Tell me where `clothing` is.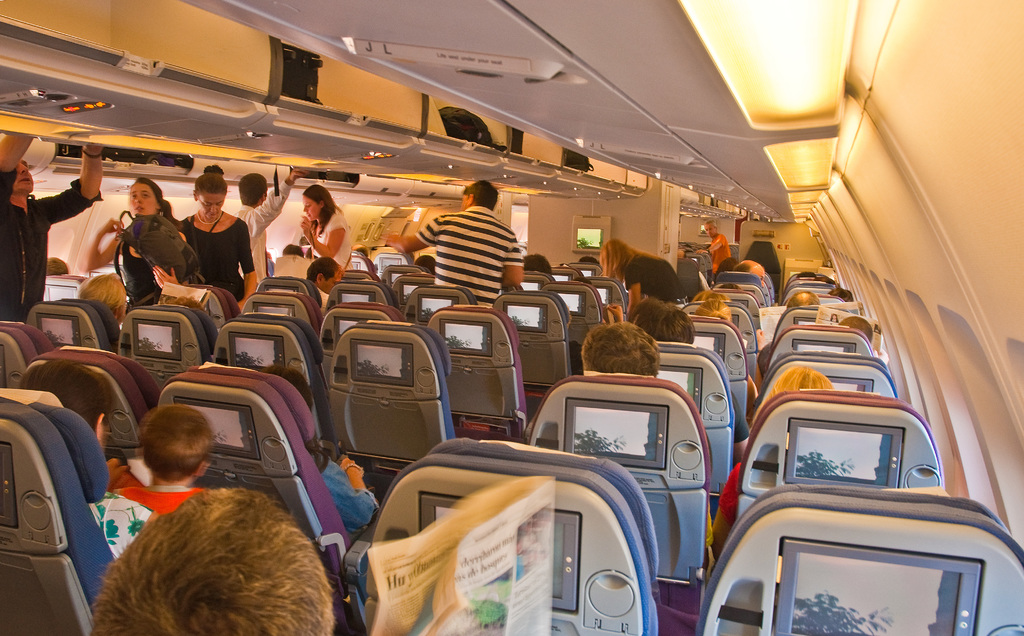
`clothing` is at (316,452,378,544).
